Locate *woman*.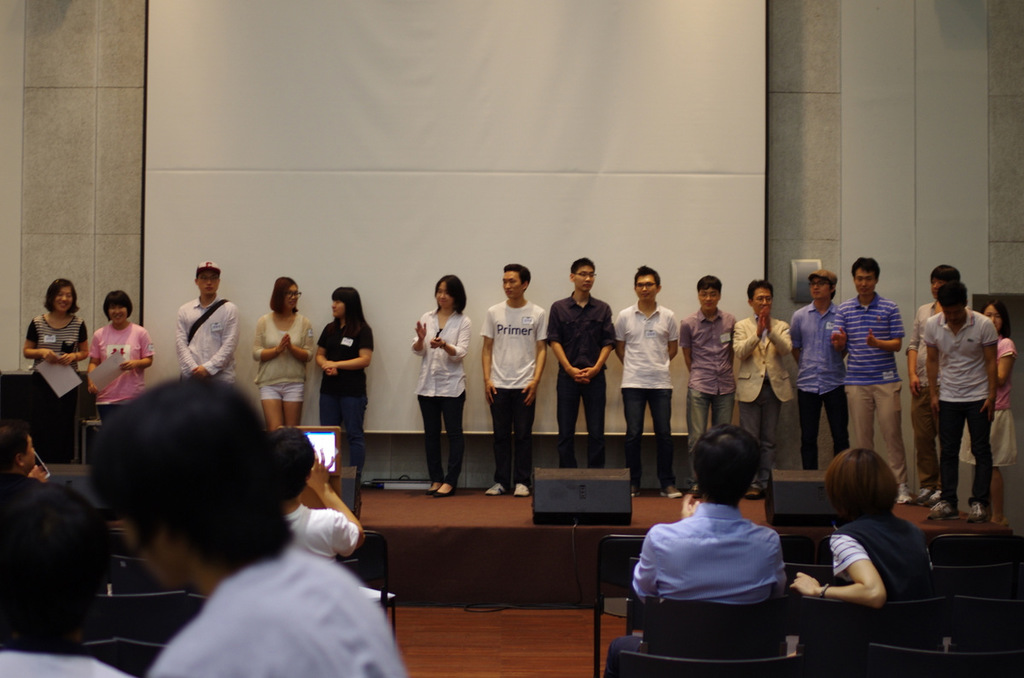
Bounding box: [316, 287, 372, 474].
